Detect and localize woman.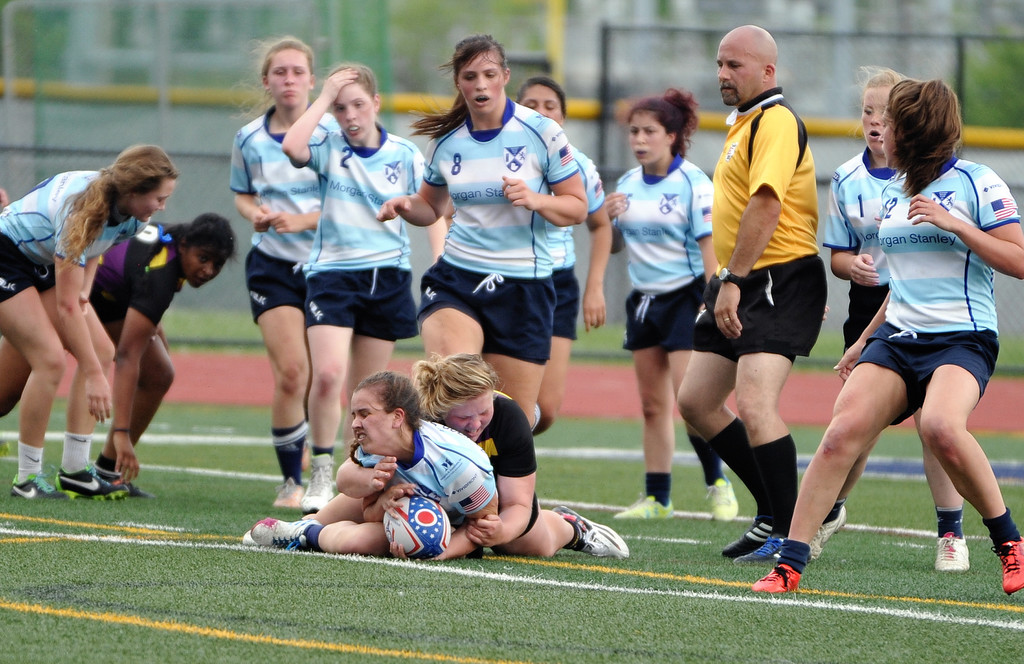
Localized at (752,79,1023,595).
